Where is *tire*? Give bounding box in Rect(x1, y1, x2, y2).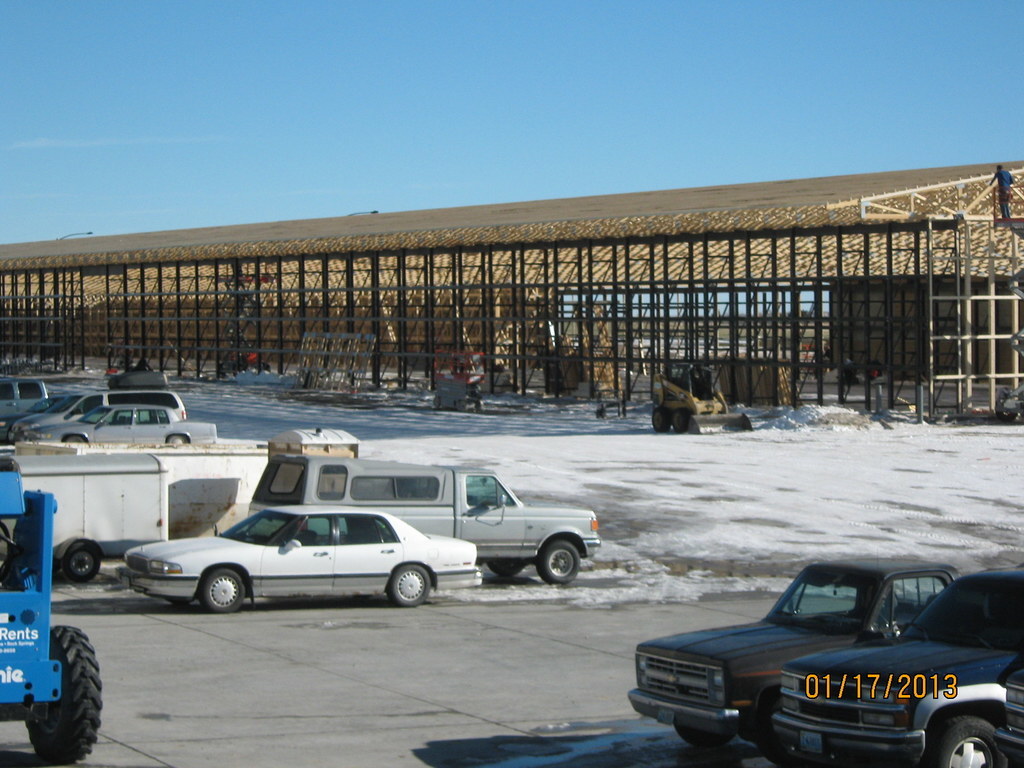
Rect(676, 721, 733, 746).
